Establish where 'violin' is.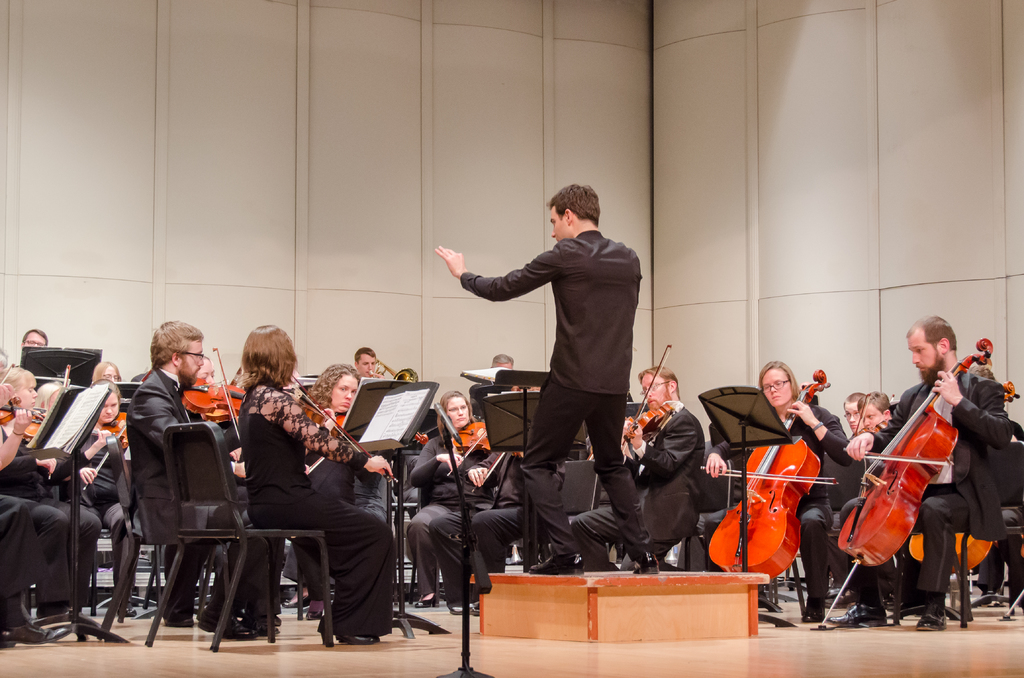
Established at region(62, 364, 71, 385).
